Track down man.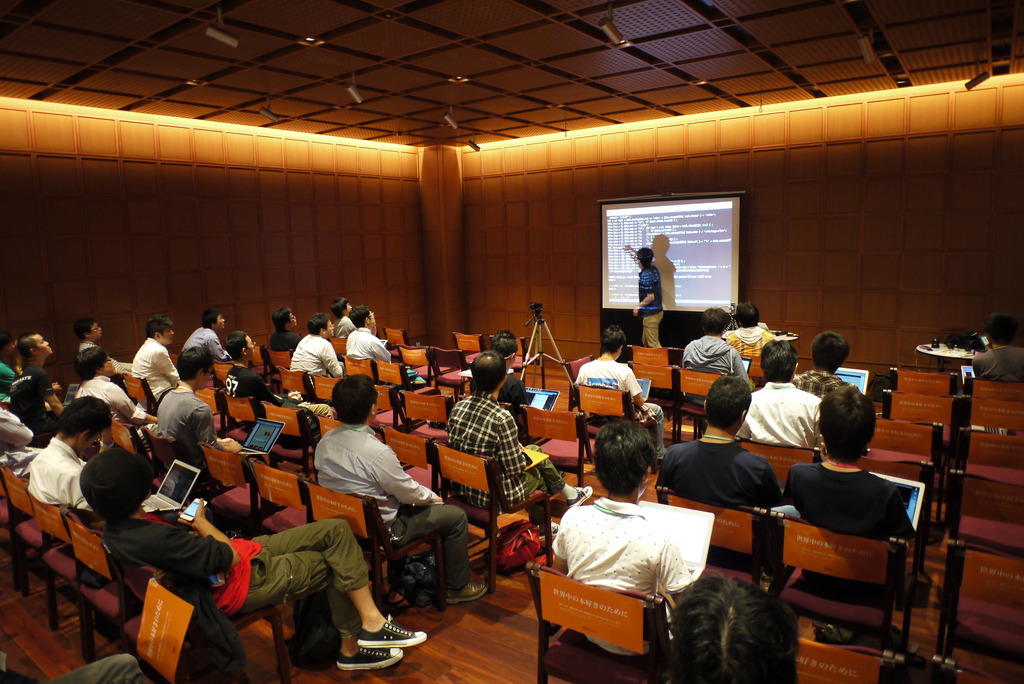
Tracked to bbox=[133, 314, 184, 403].
